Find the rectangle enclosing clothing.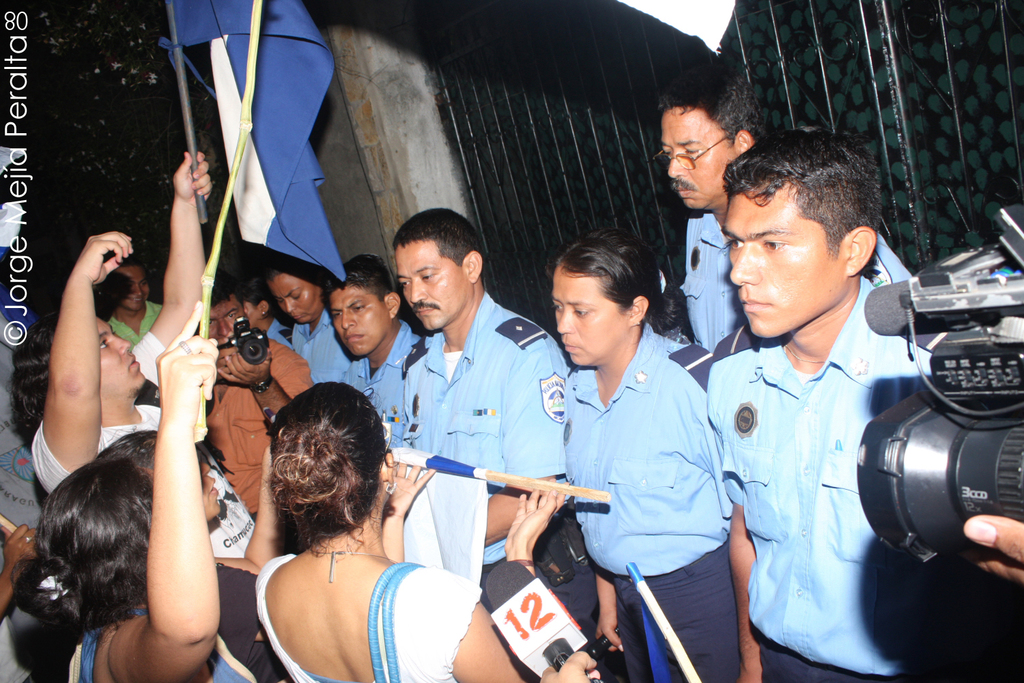
region(108, 303, 160, 359).
